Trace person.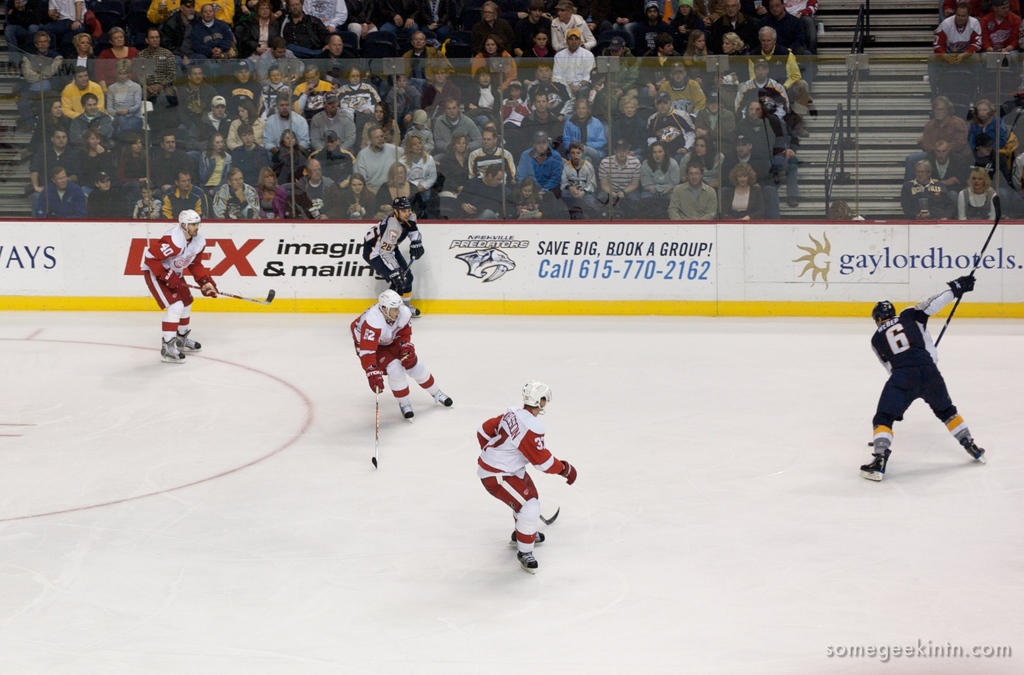
Traced to [310, 135, 355, 188].
